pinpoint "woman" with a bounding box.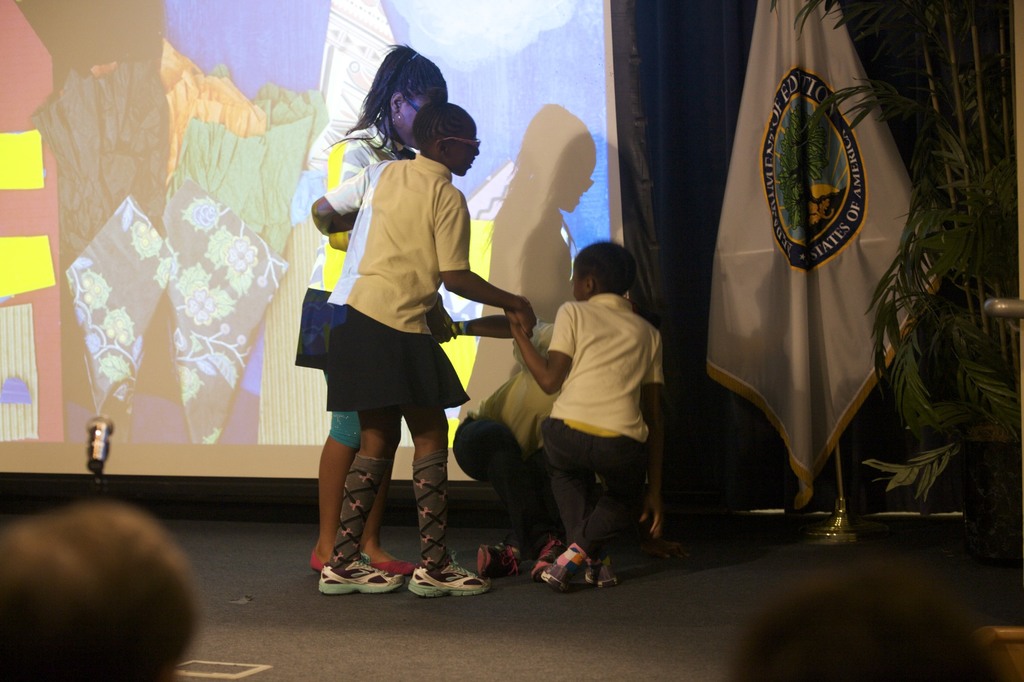
x1=292, y1=39, x2=451, y2=574.
